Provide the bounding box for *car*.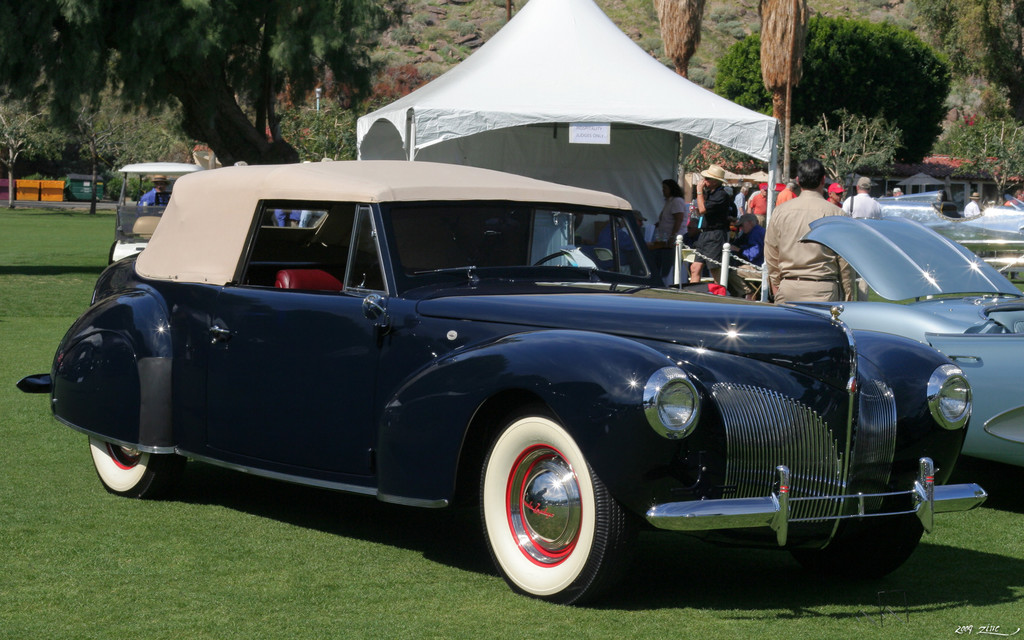
box(19, 159, 987, 607).
